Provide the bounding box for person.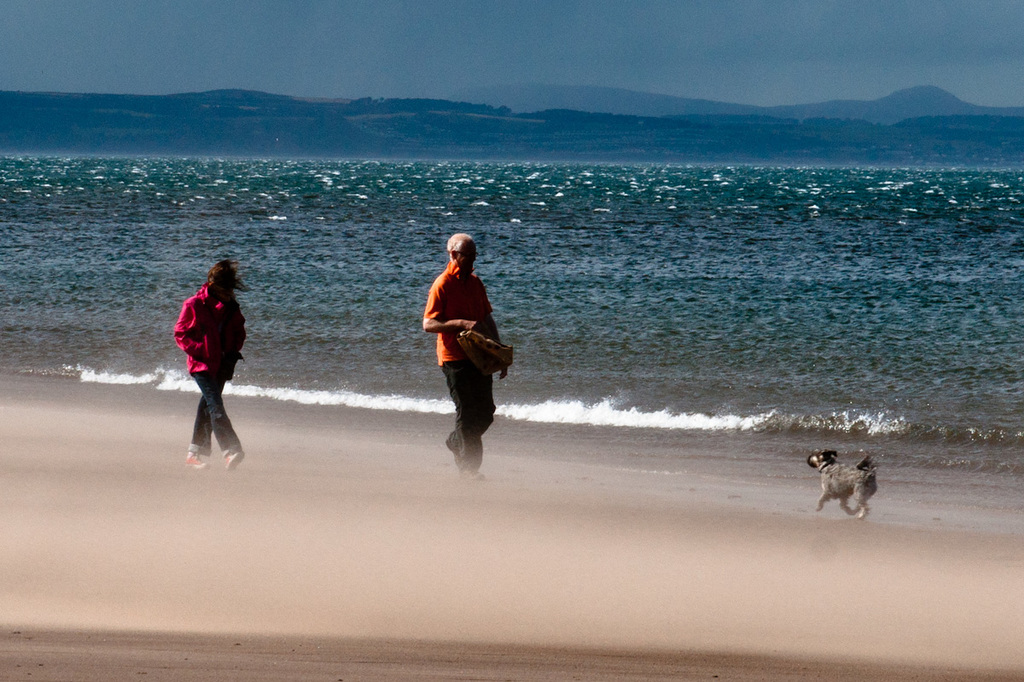
(422,230,506,475).
